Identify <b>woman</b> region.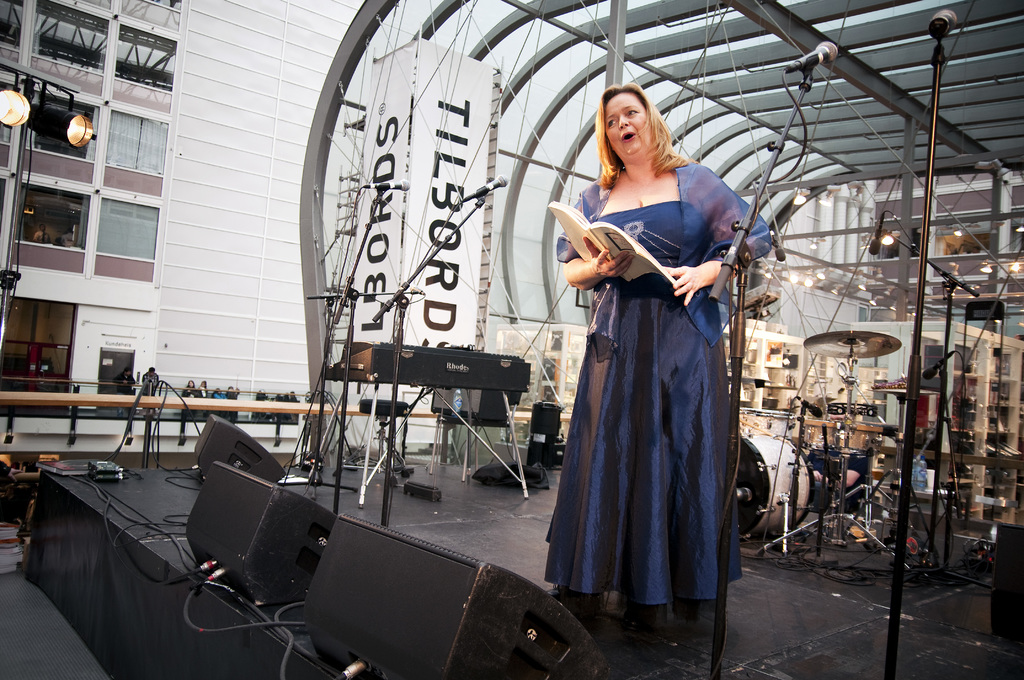
Region: (left=552, top=81, right=762, bottom=627).
